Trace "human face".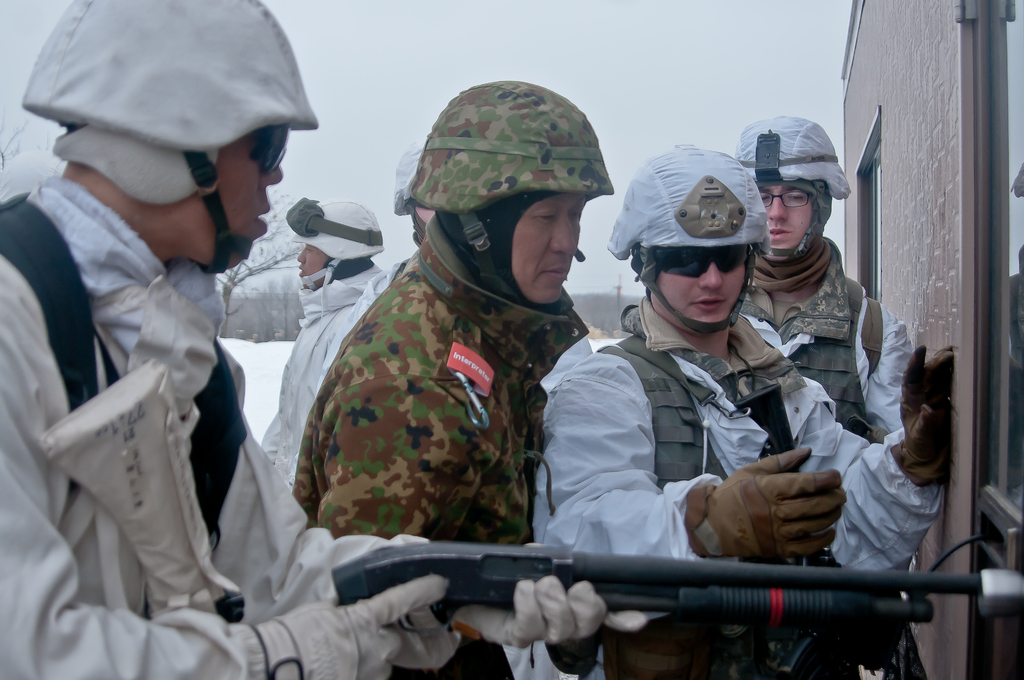
Traced to [657, 243, 752, 326].
